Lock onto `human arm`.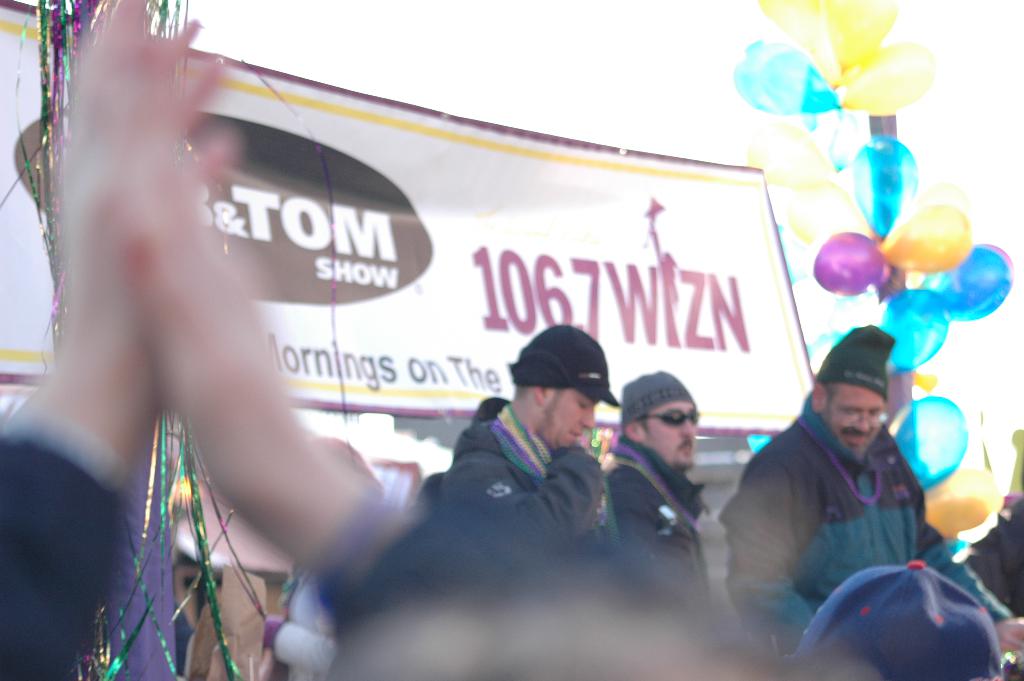
Locked: x1=54 y1=0 x2=415 y2=630.
